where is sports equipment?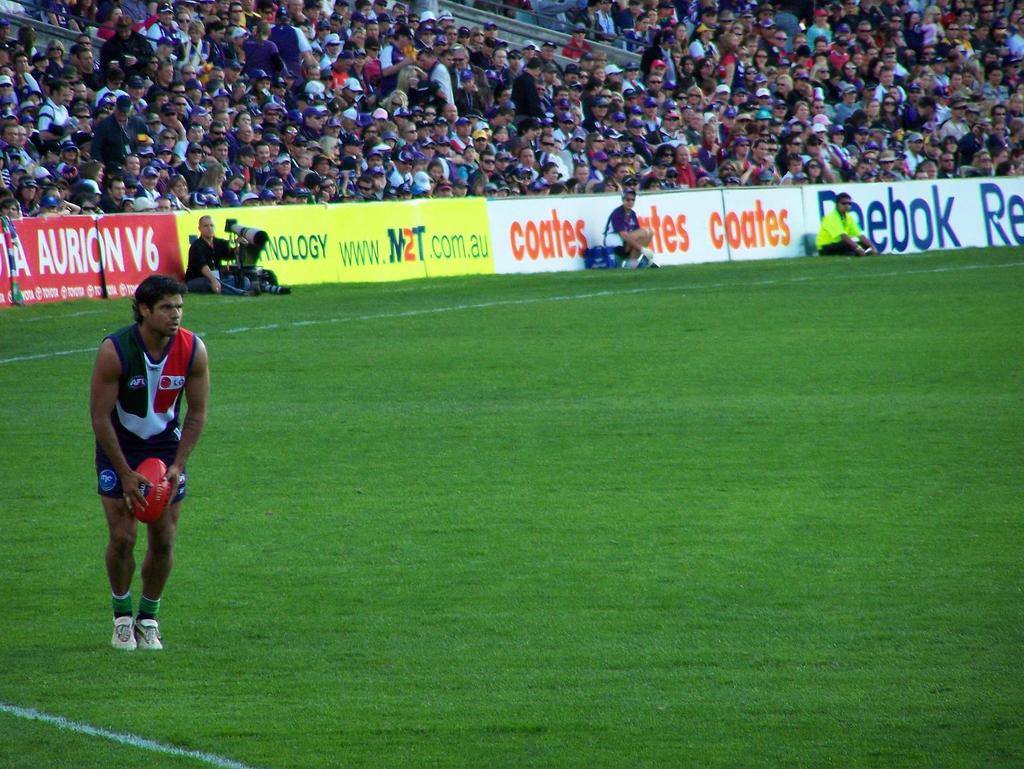
crop(134, 616, 160, 653).
